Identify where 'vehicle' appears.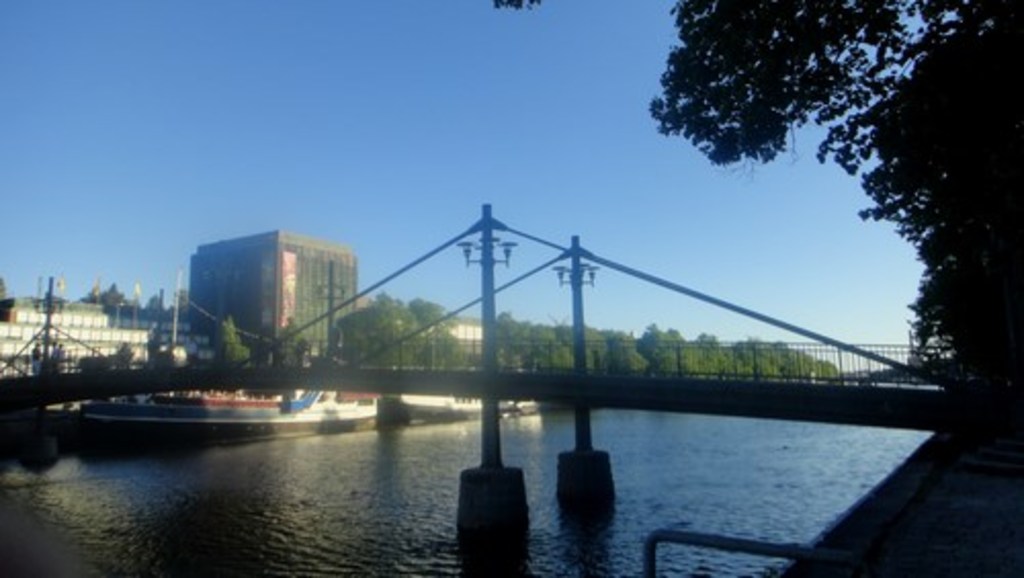
Appears at 86 385 379 449.
